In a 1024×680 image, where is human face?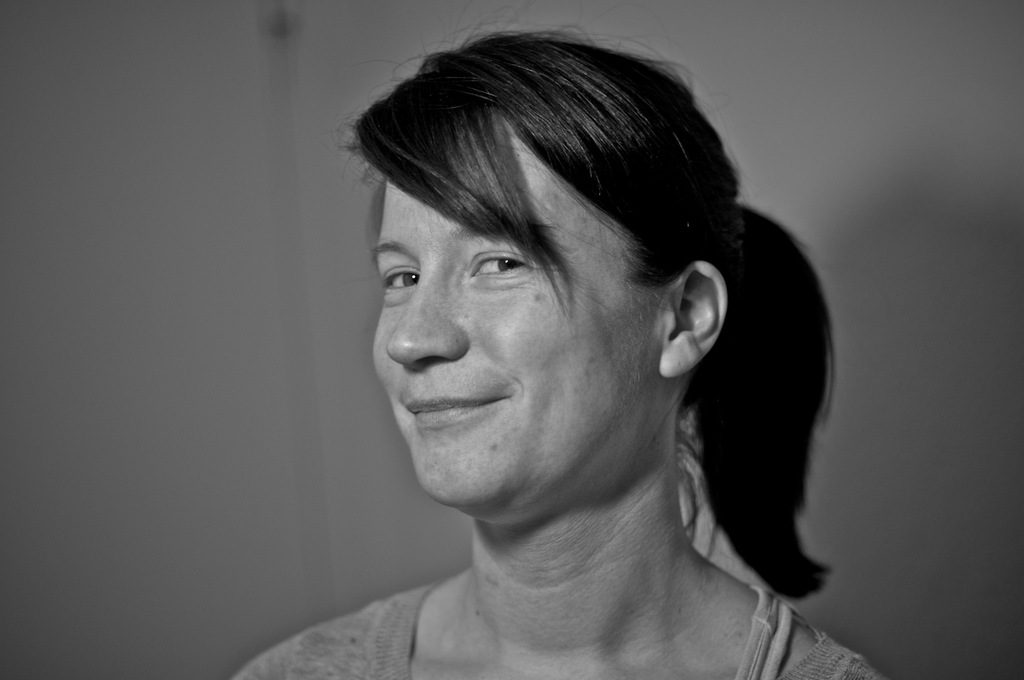
bbox(360, 114, 680, 516).
